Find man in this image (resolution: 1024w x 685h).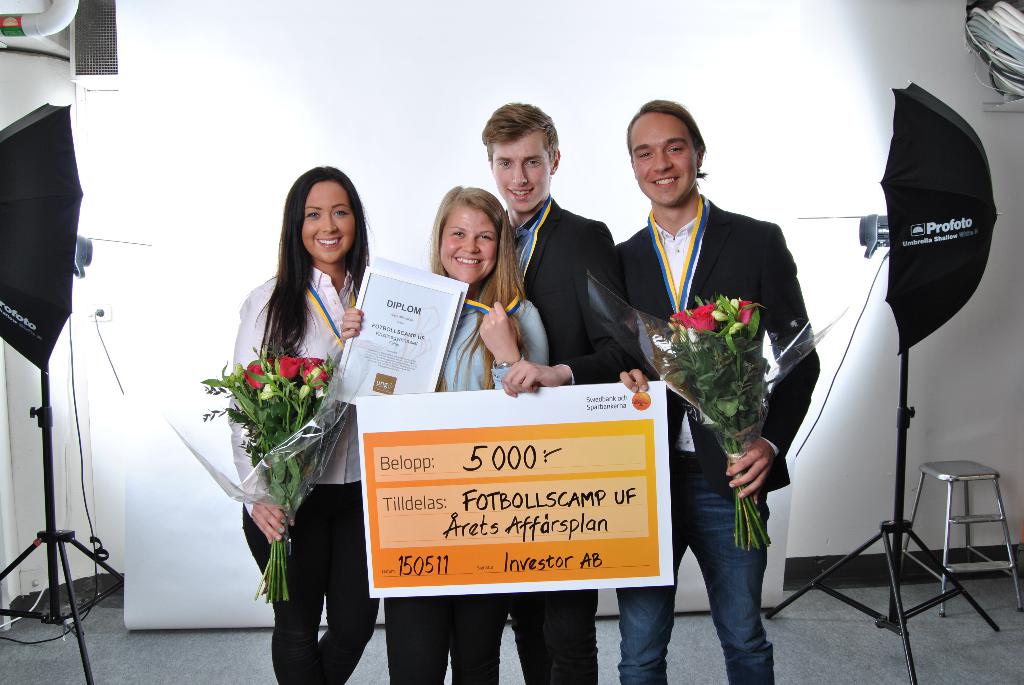
box(616, 116, 807, 654).
